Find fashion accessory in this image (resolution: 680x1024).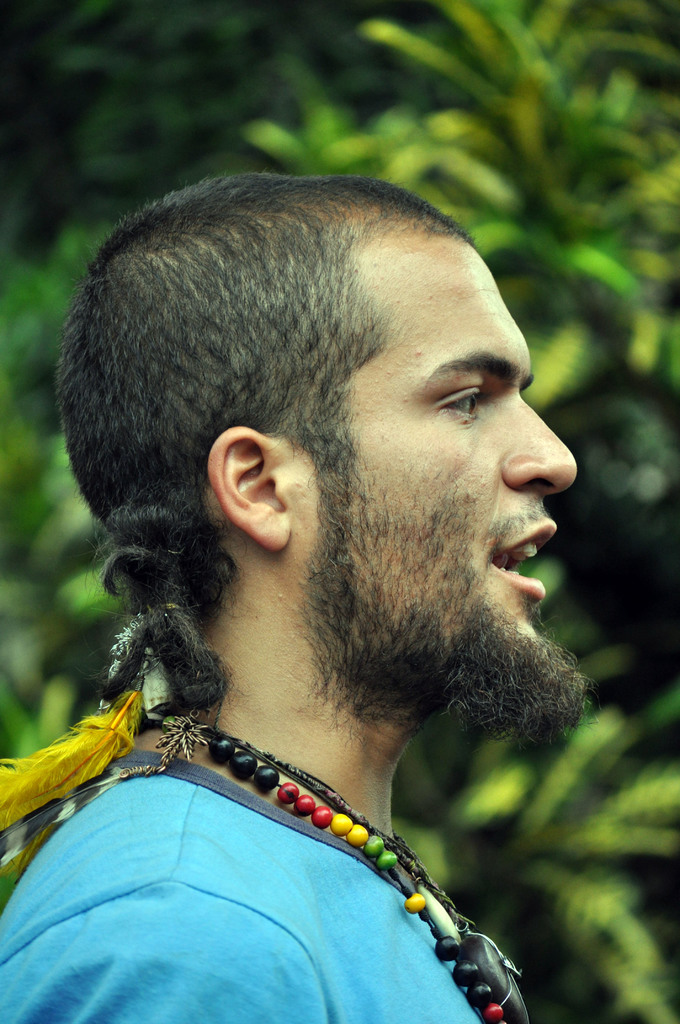
bbox=(0, 643, 531, 1023).
